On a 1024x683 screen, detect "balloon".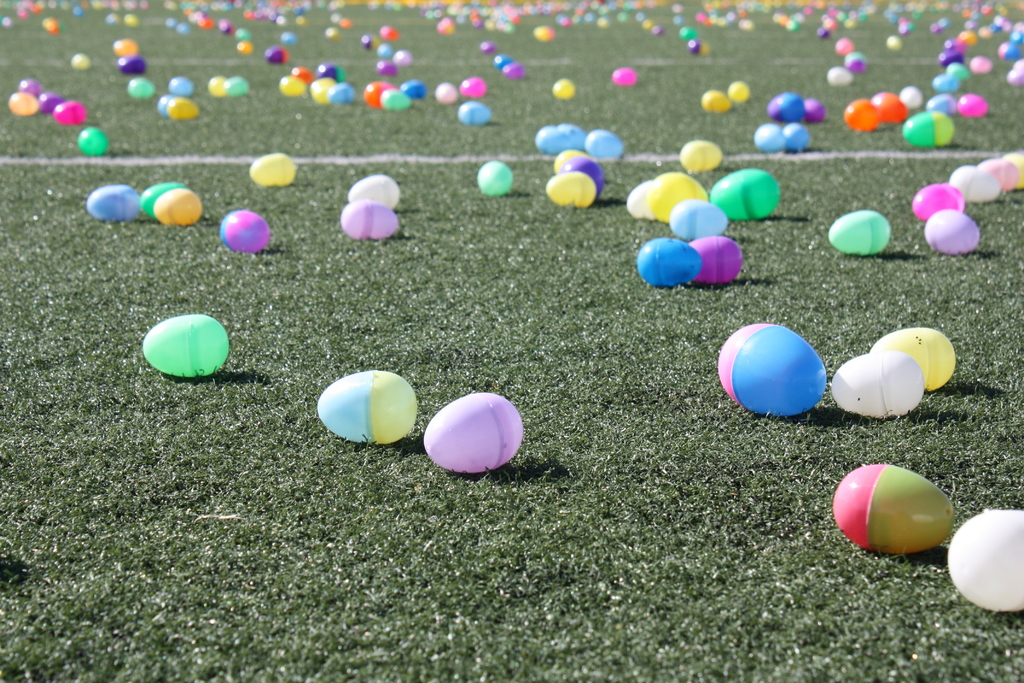
927,94,956,116.
